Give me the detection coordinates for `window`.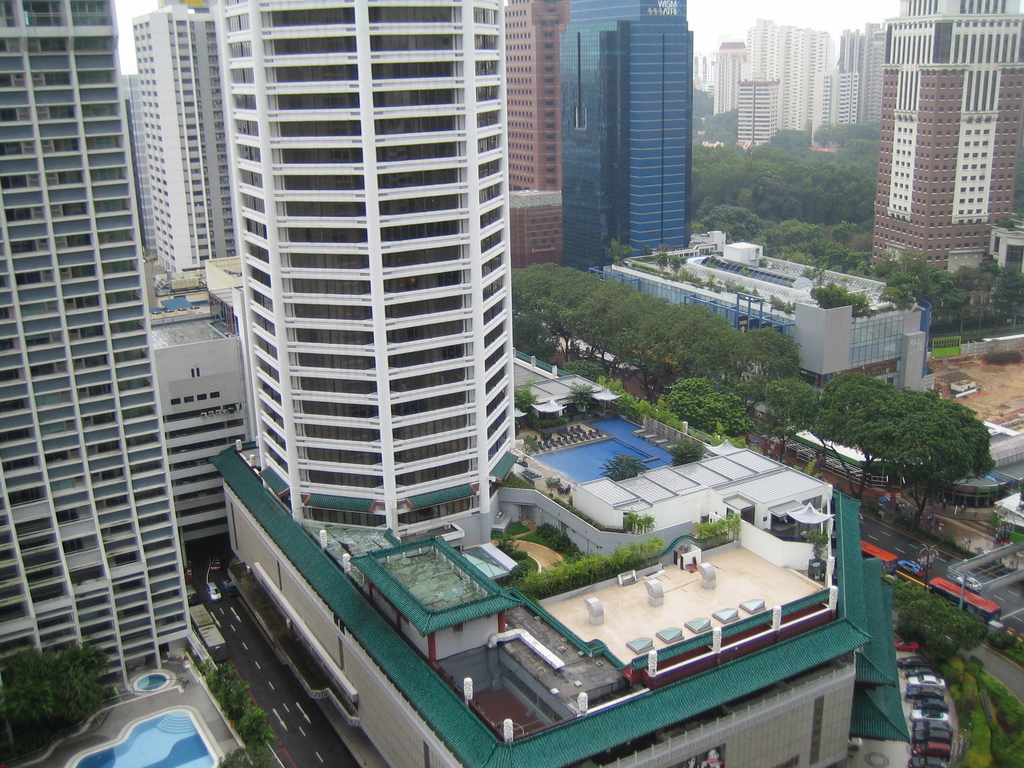
x1=239 y1=157 x2=267 y2=189.
